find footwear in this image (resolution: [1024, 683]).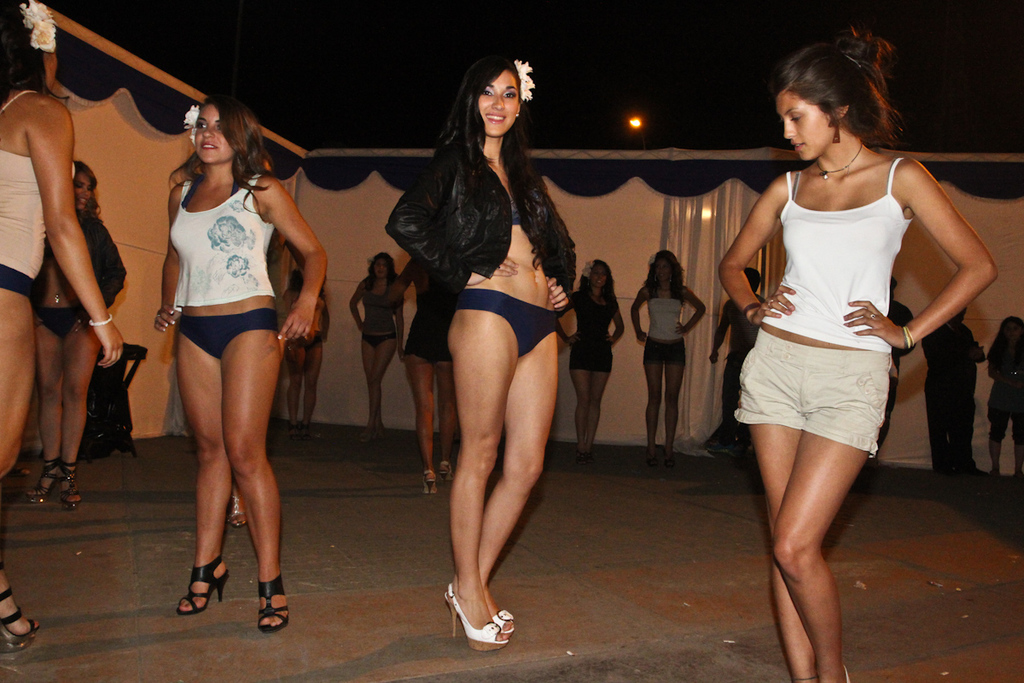
(258,575,292,632).
